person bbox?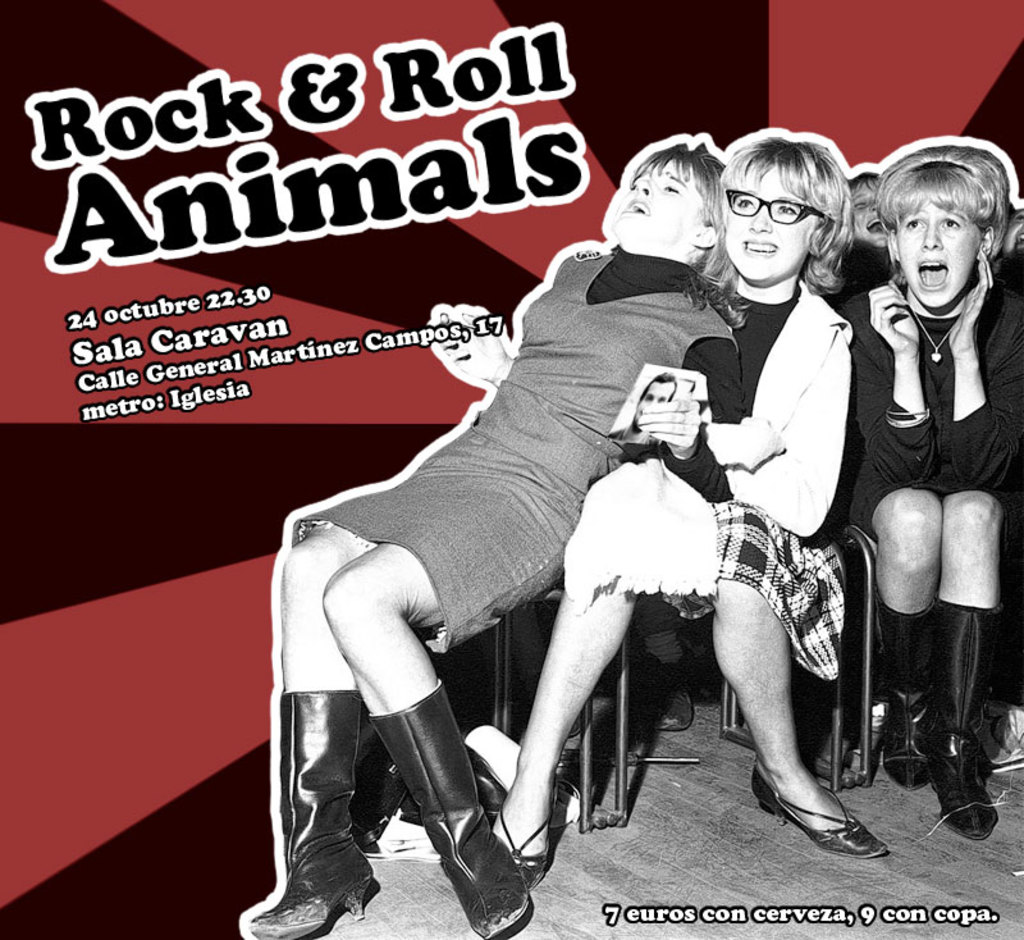
490/124/890/889
